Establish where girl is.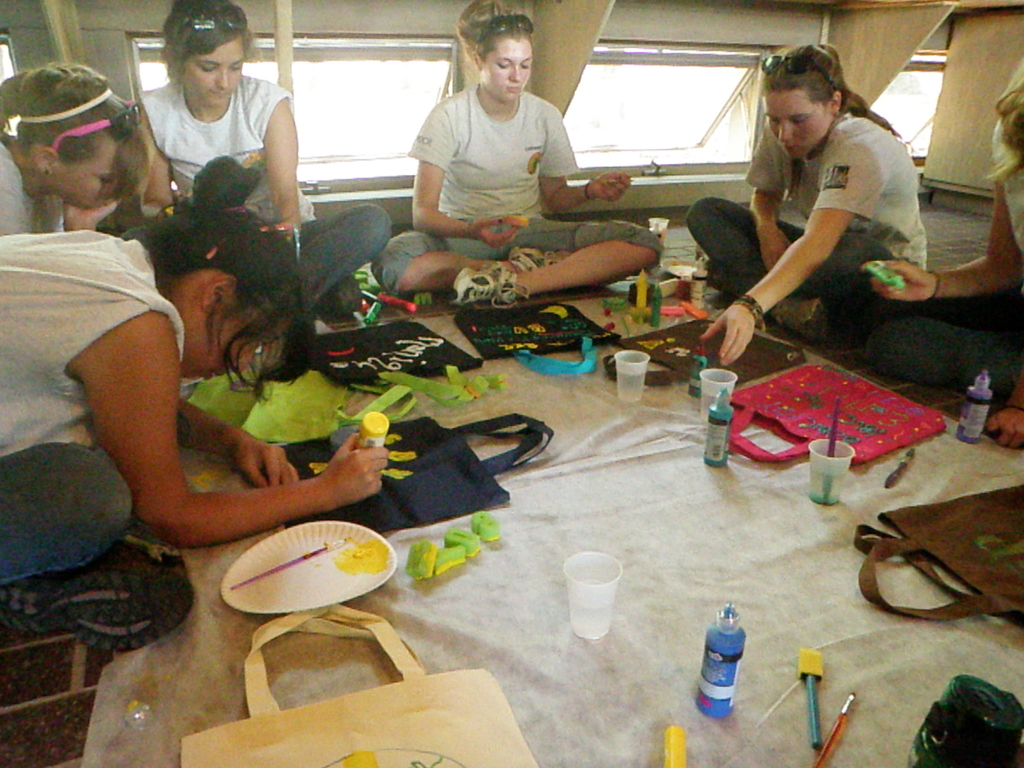
Established at region(683, 42, 929, 318).
